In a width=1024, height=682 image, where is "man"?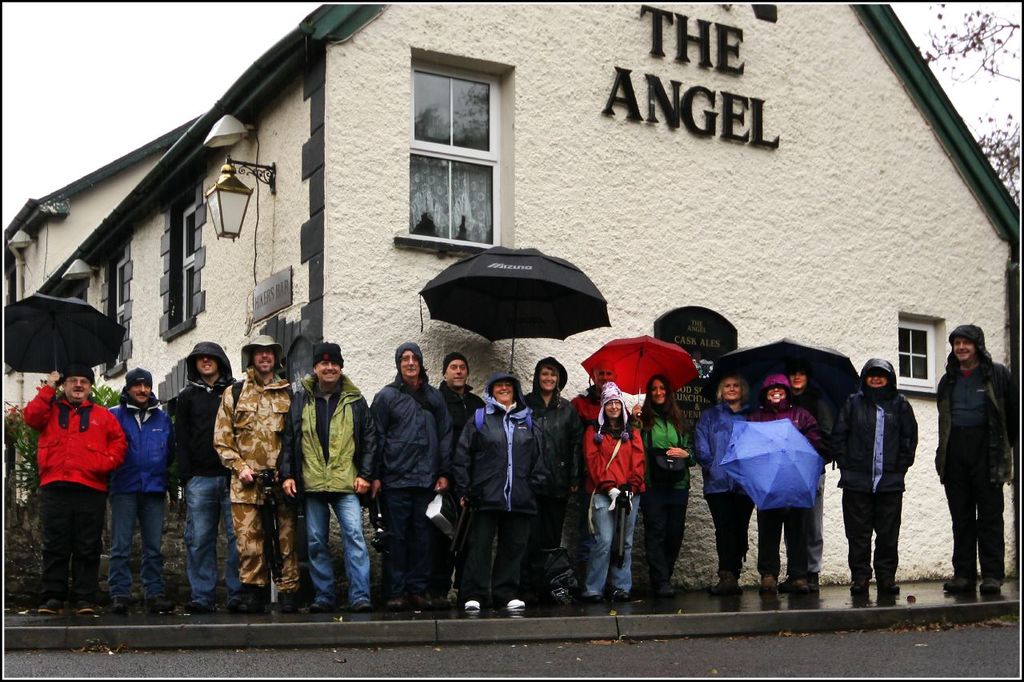
l=21, t=361, r=126, b=612.
